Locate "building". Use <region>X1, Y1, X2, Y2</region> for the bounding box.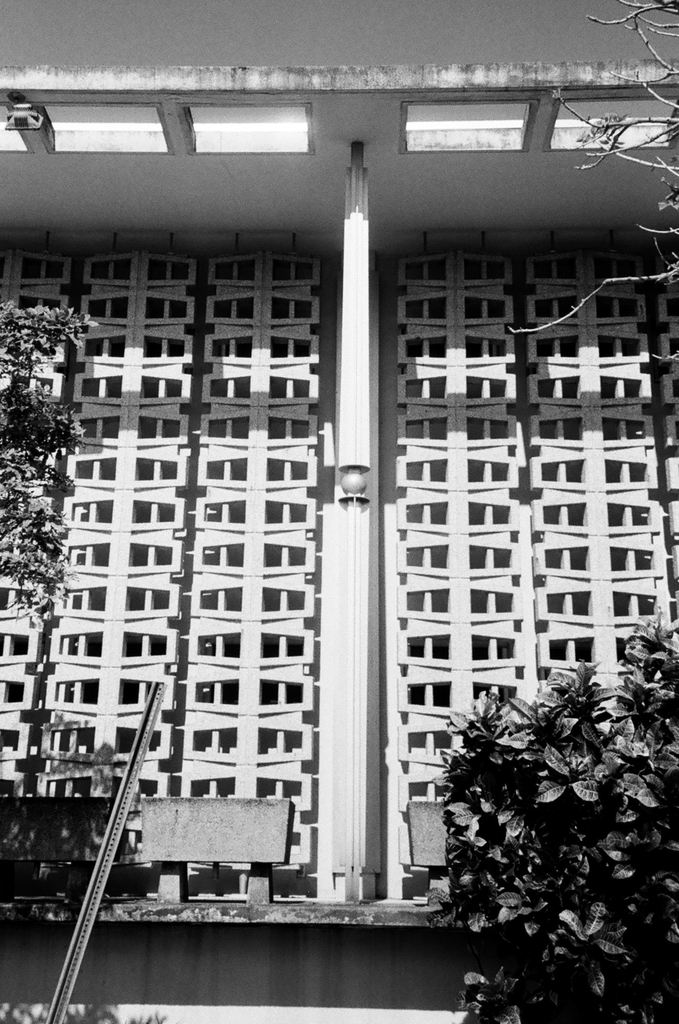
<region>0, 0, 657, 1007</region>.
